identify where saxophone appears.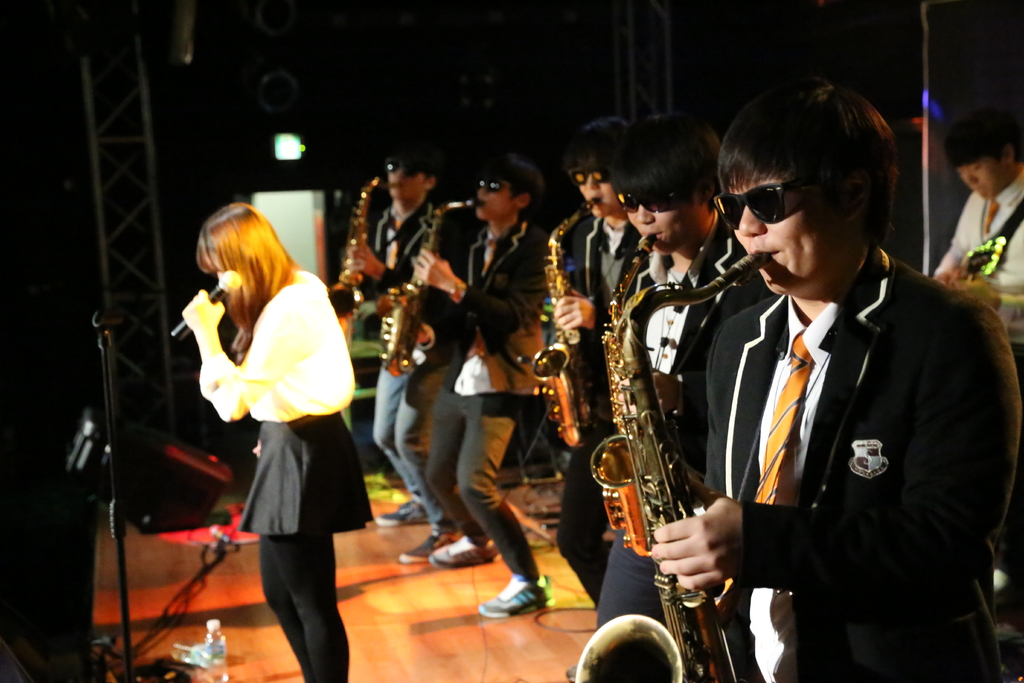
Appears at box=[588, 231, 659, 562].
